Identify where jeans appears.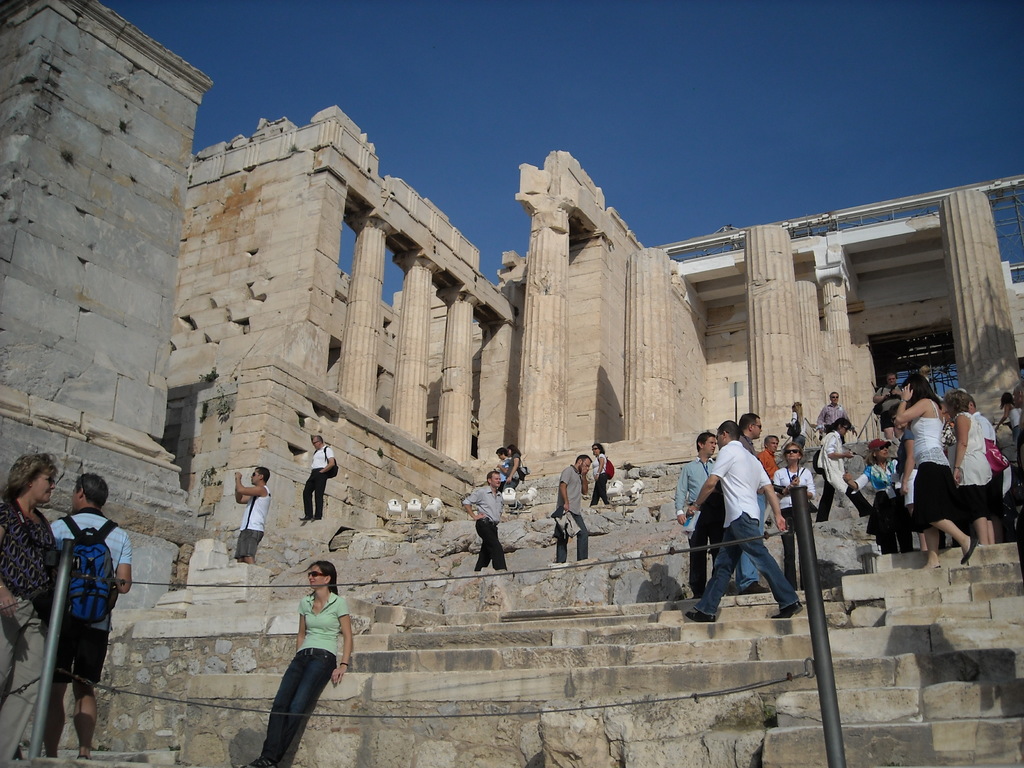
Appears at pyautogui.locateOnScreen(817, 484, 872, 524).
